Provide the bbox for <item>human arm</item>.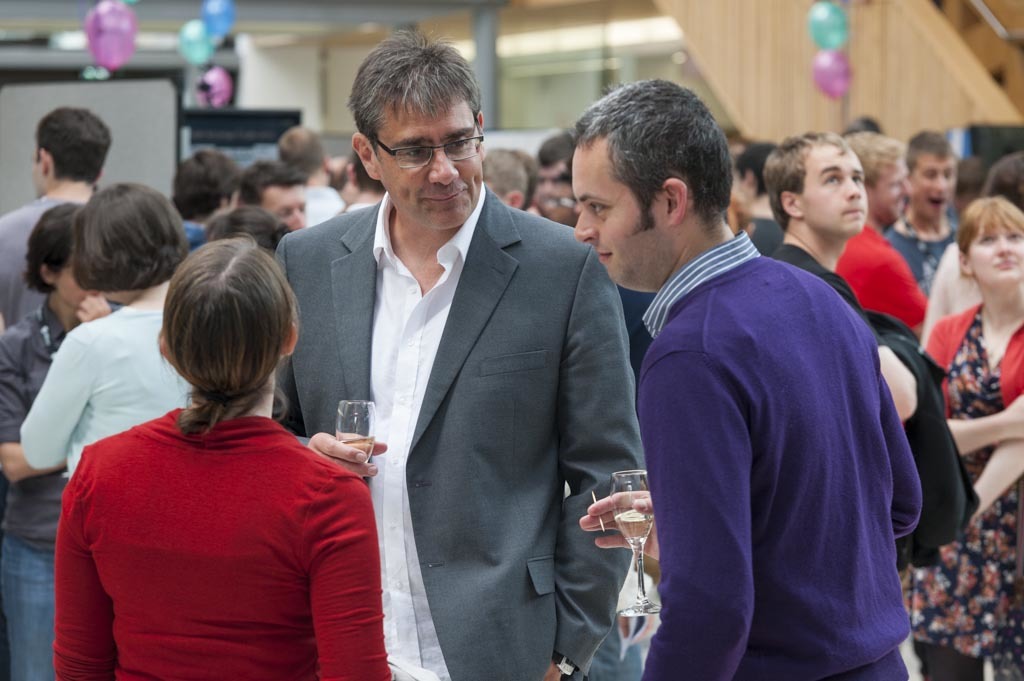
detection(53, 484, 119, 680).
